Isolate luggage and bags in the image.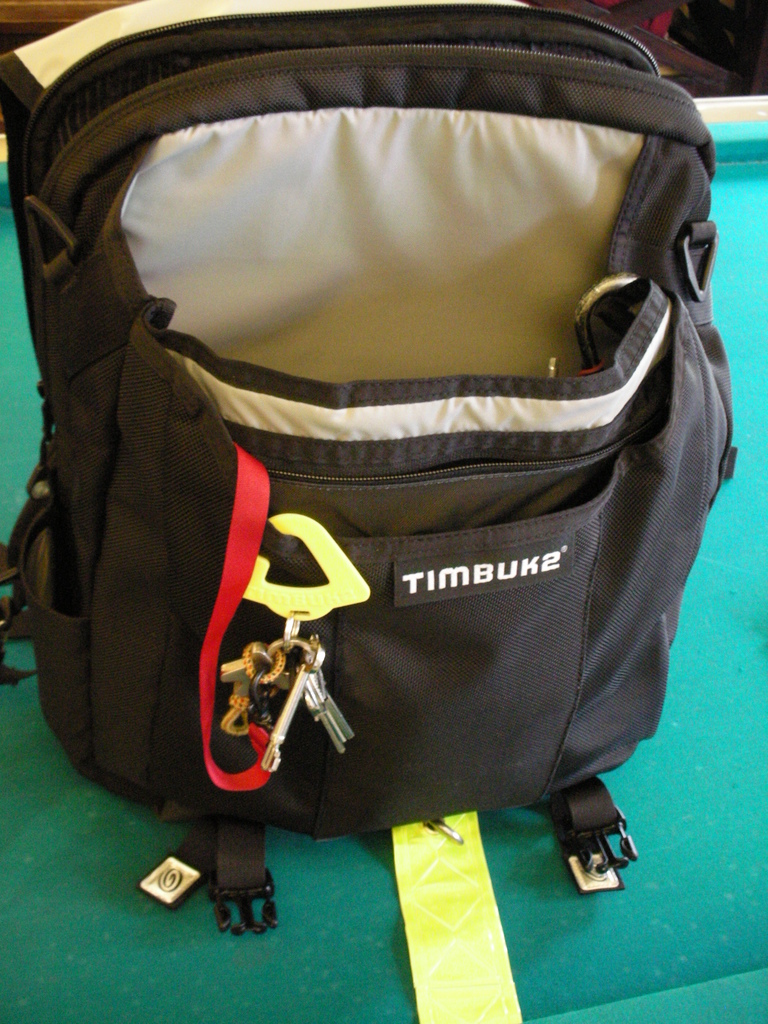
Isolated region: Rect(0, 0, 735, 893).
